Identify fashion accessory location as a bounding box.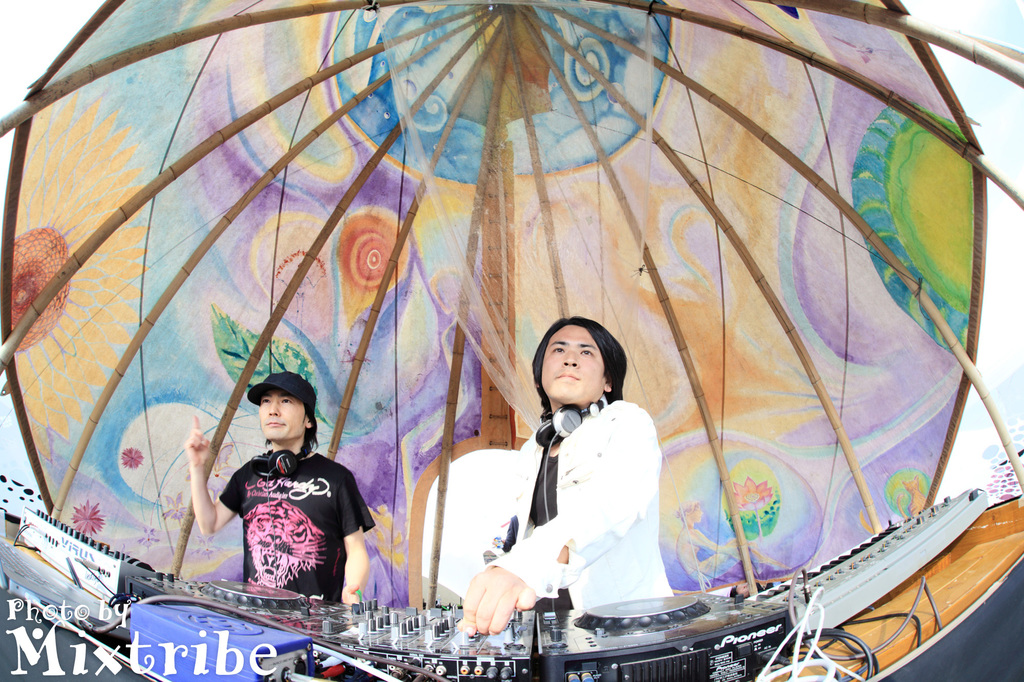
x1=245 y1=372 x2=317 y2=415.
